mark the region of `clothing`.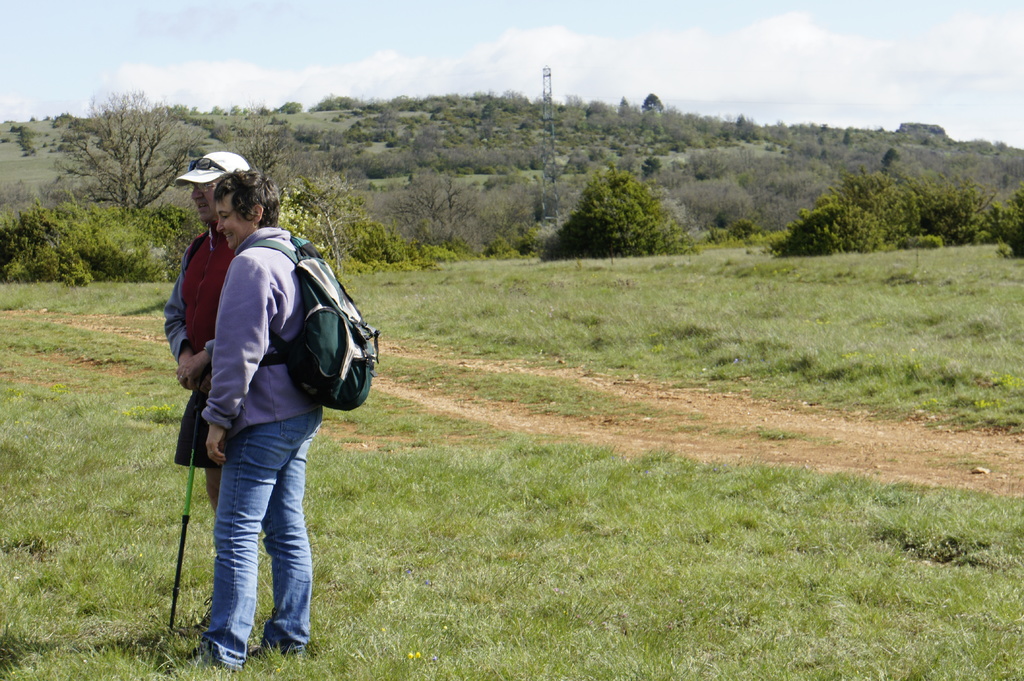
Region: l=150, t=232, r=276, b=532.
